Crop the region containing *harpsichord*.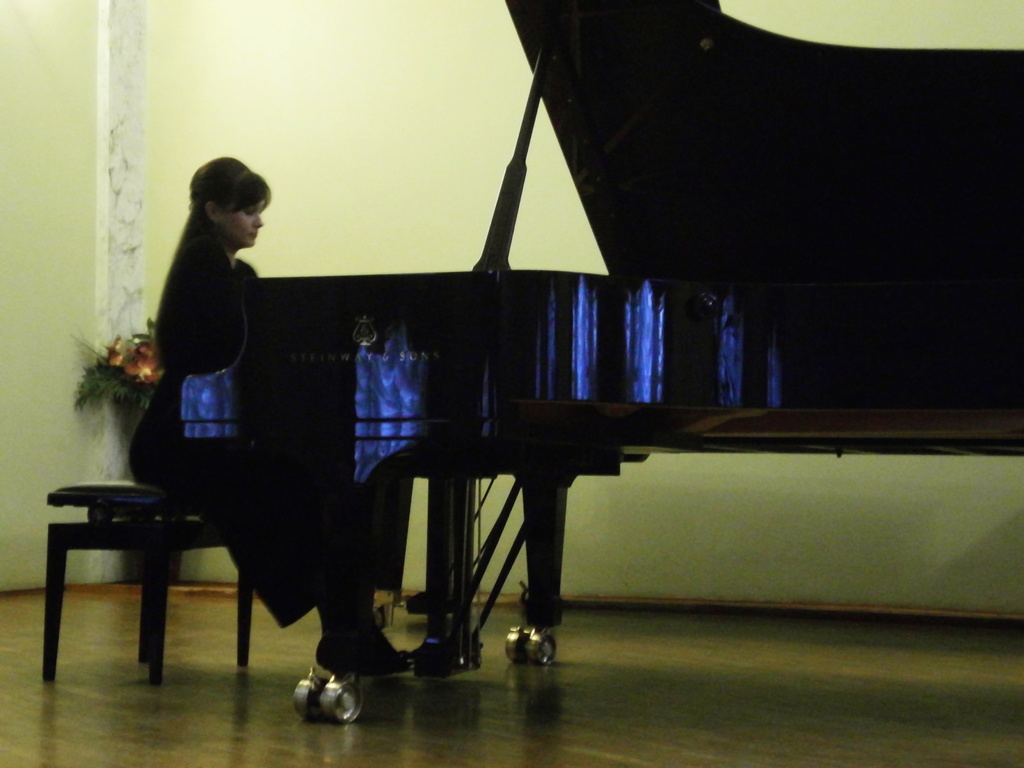
Crop region: l=179, t=0, r=1023, b=723.
